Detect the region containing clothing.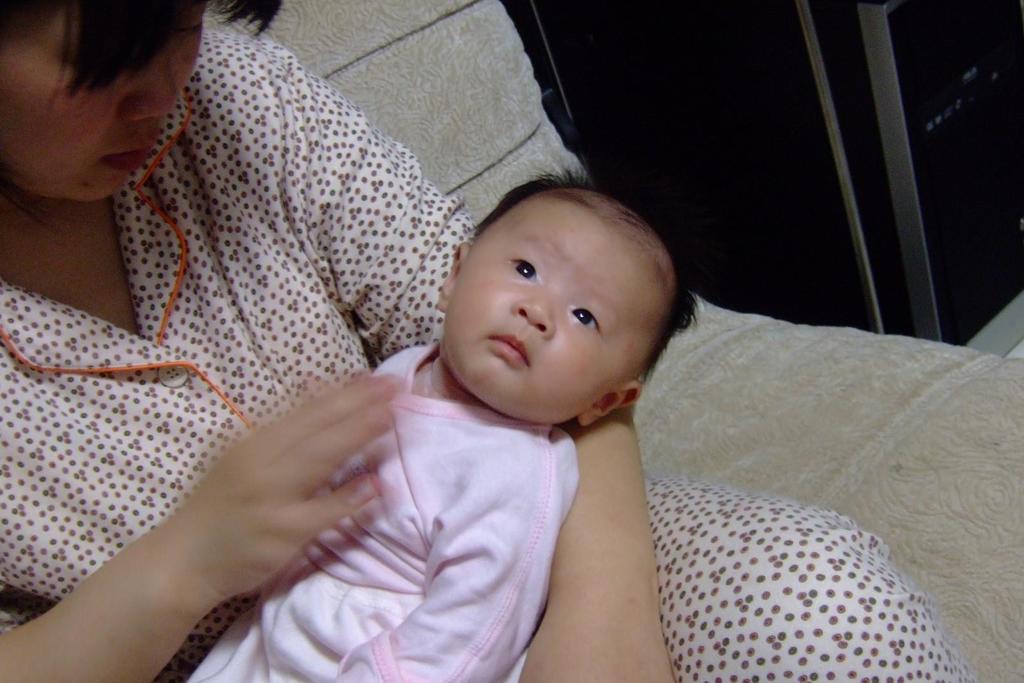
select_region(187, 341, 584, 682).
